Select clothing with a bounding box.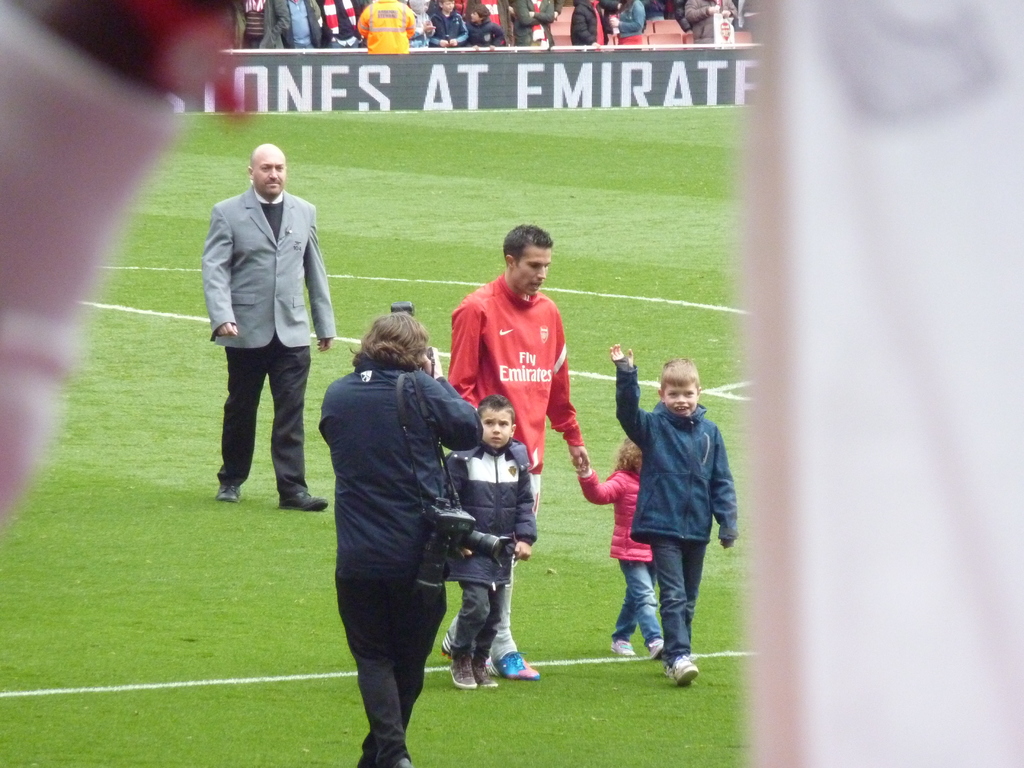
bbox=[235, 0, 292, 49].
